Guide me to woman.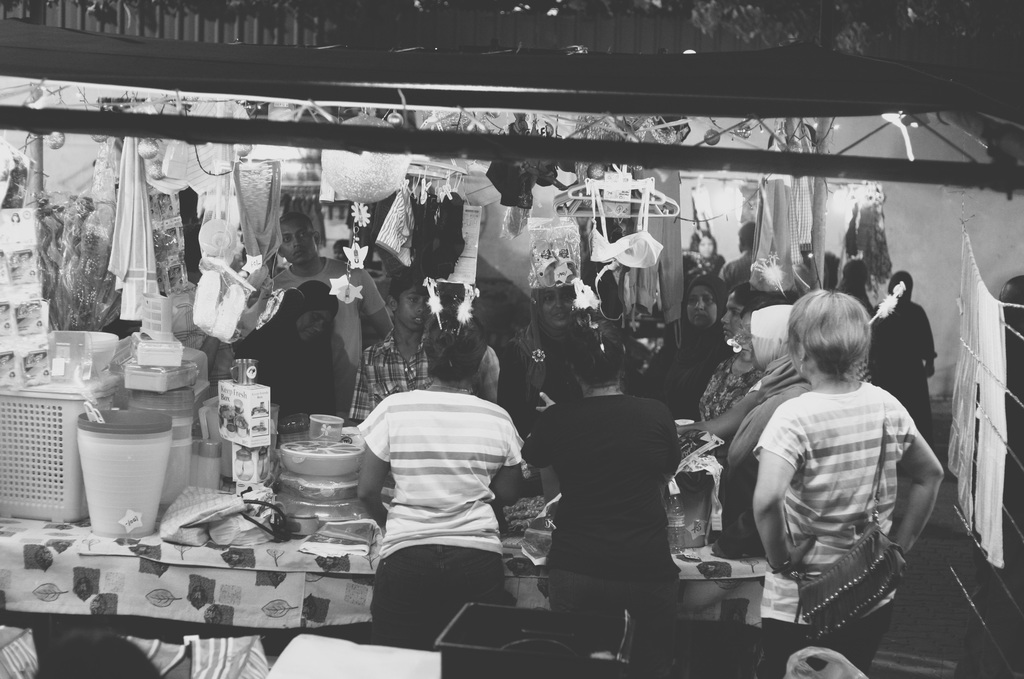
Guidance: <region>348, 283, 525, 647</region>.
